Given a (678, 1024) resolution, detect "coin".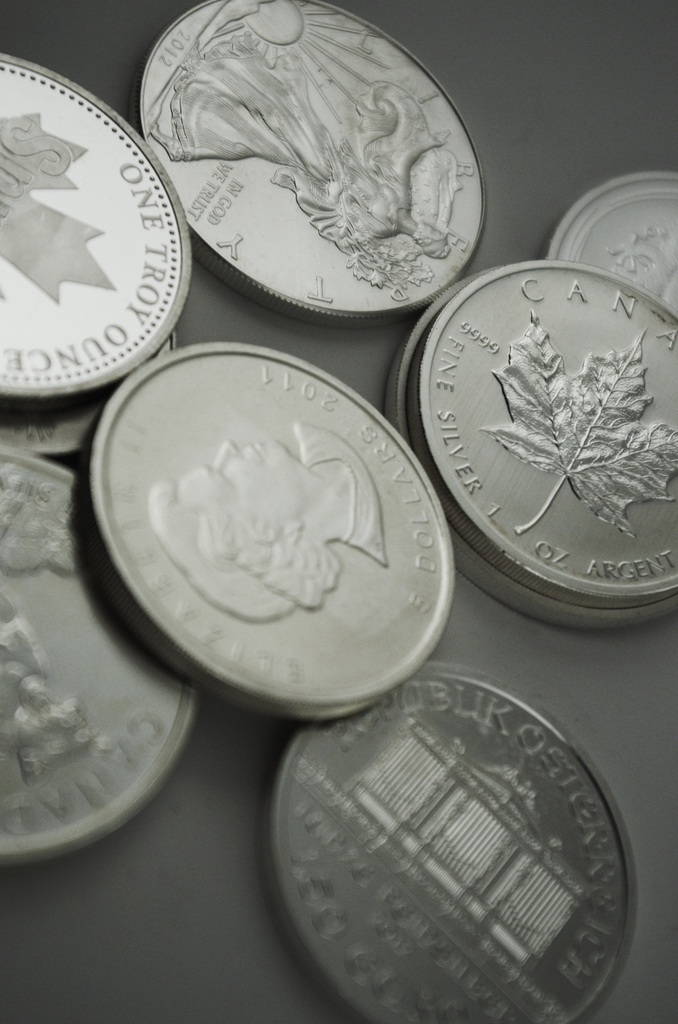
<bbox>130, 0, 487, 323</bbox>.
